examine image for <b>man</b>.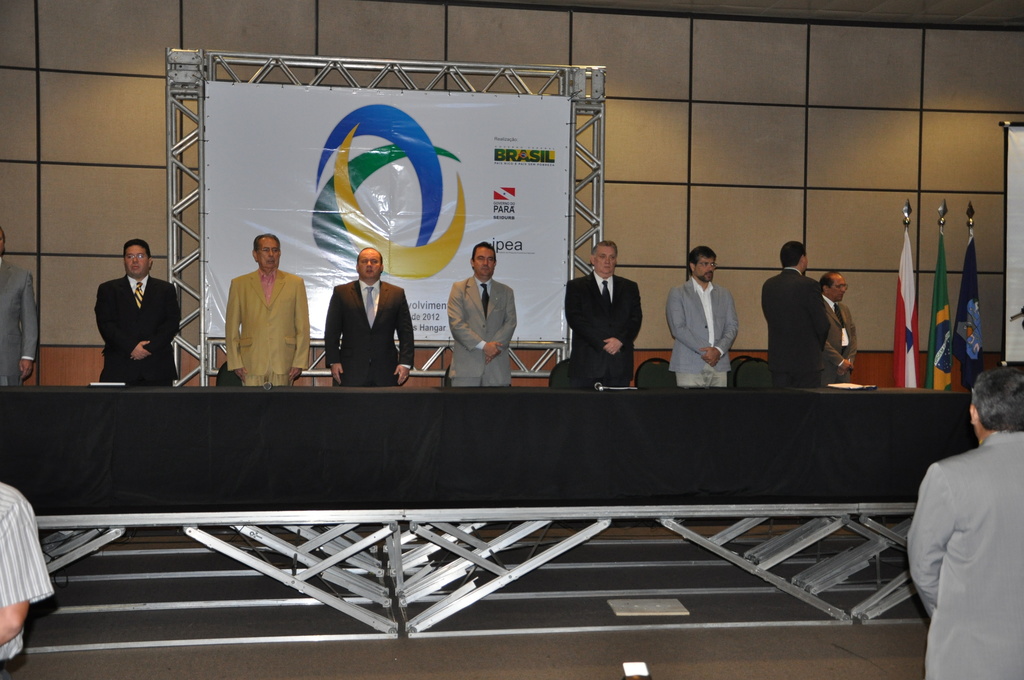
Examination result: BBox(819, 270, 866, 376).
